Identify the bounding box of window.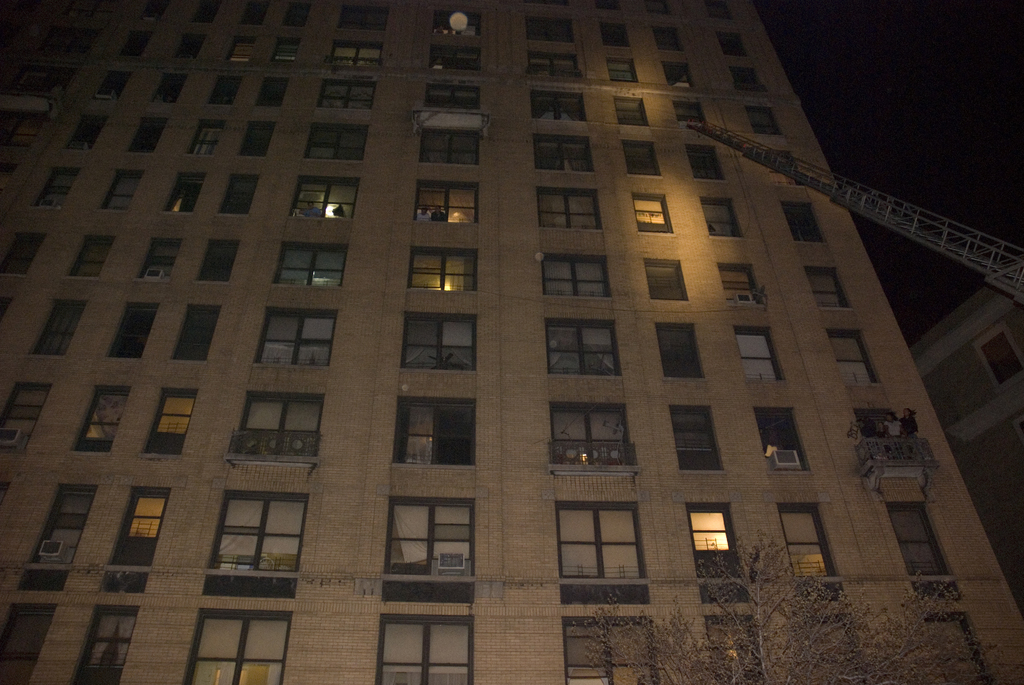
(x1=120, y1=294, x2=156, y2=359).
